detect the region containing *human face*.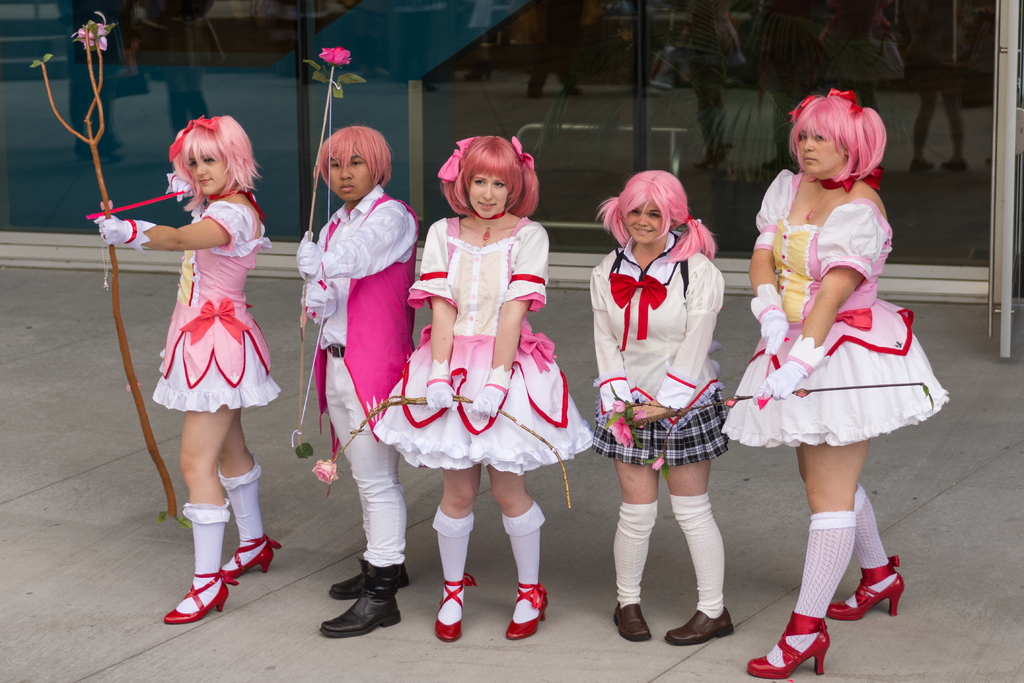
select_region(330, 156, 373, 201).
